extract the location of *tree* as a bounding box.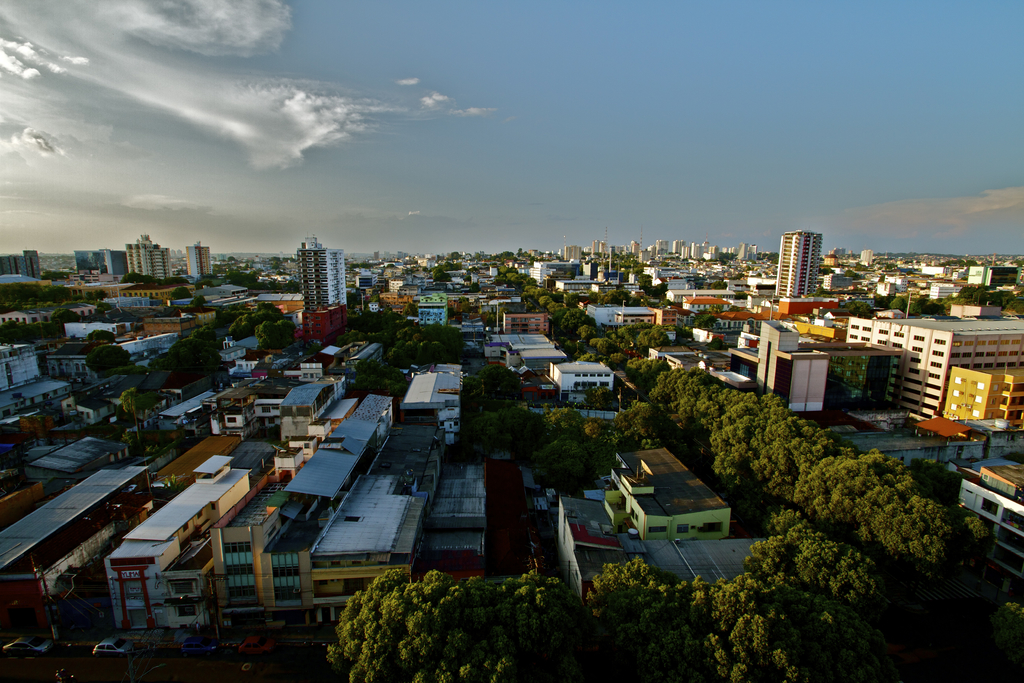
622:356:669:393.
